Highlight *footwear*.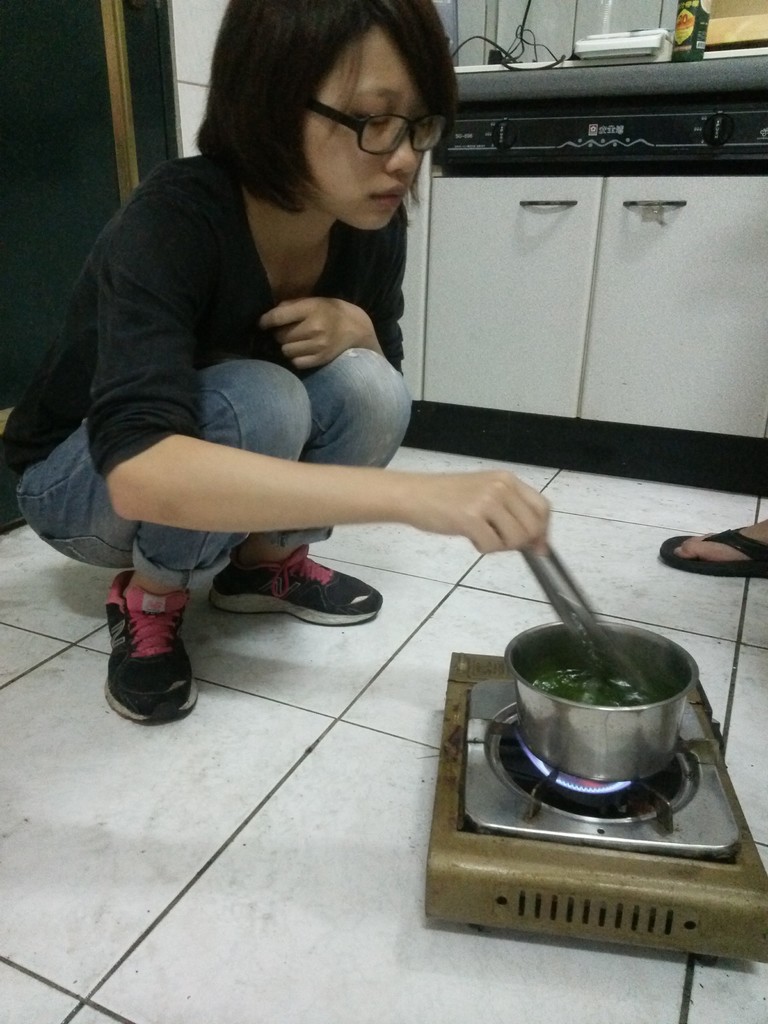
Highlighted region: box(207, 547, 383, 626).
